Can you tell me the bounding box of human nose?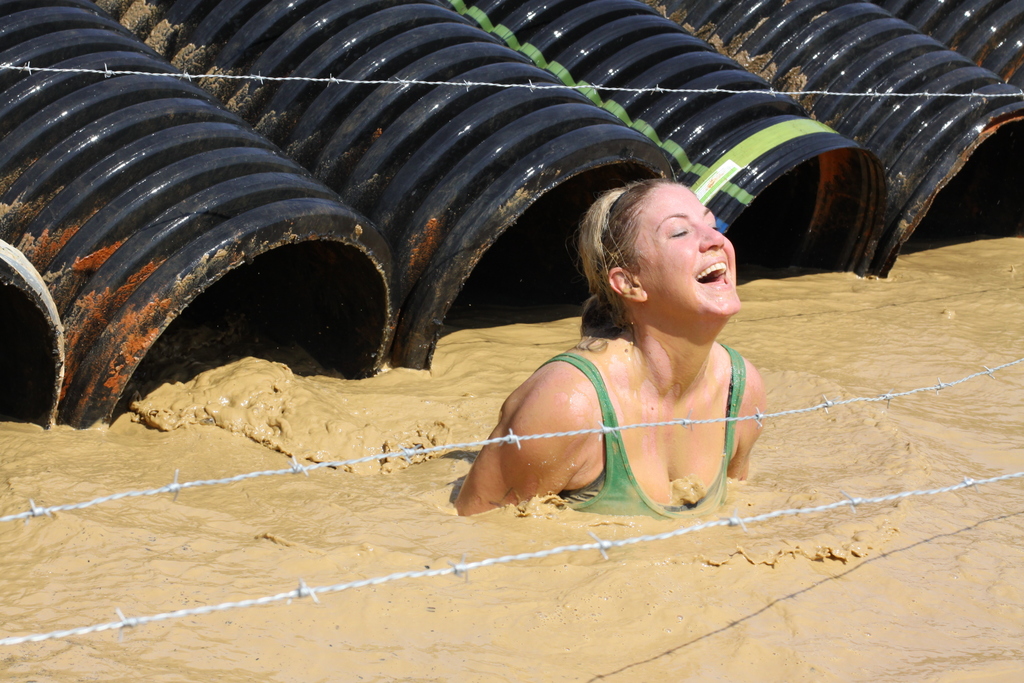
<region>693, 222, 725, 253</region>.
